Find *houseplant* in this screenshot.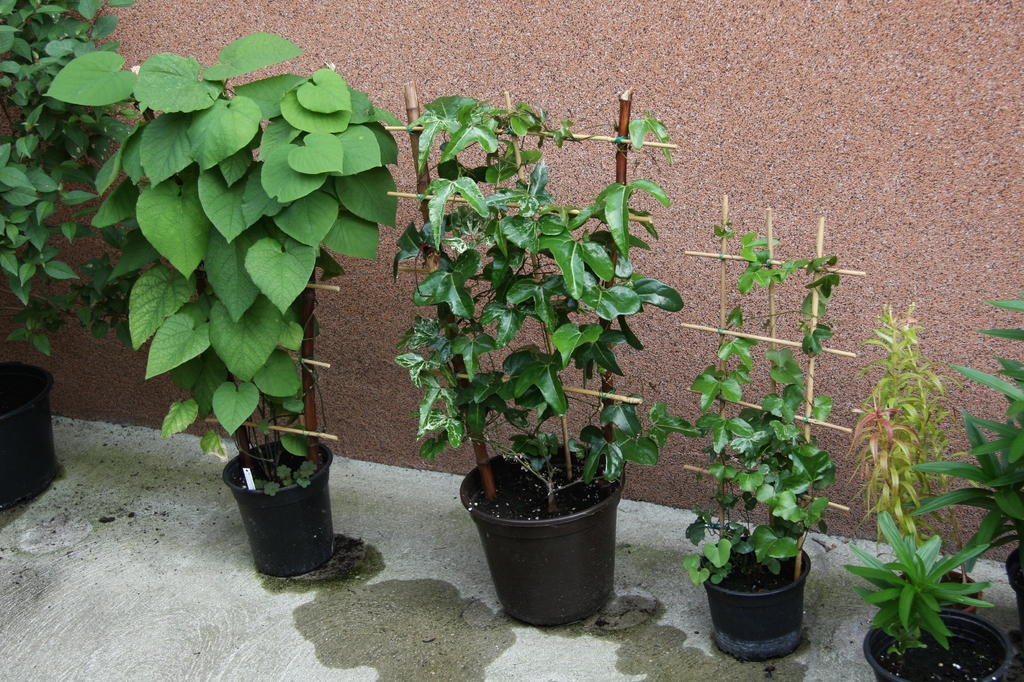
The bounding box for *houseplant* is select_region(44, 27, 412, 576).
